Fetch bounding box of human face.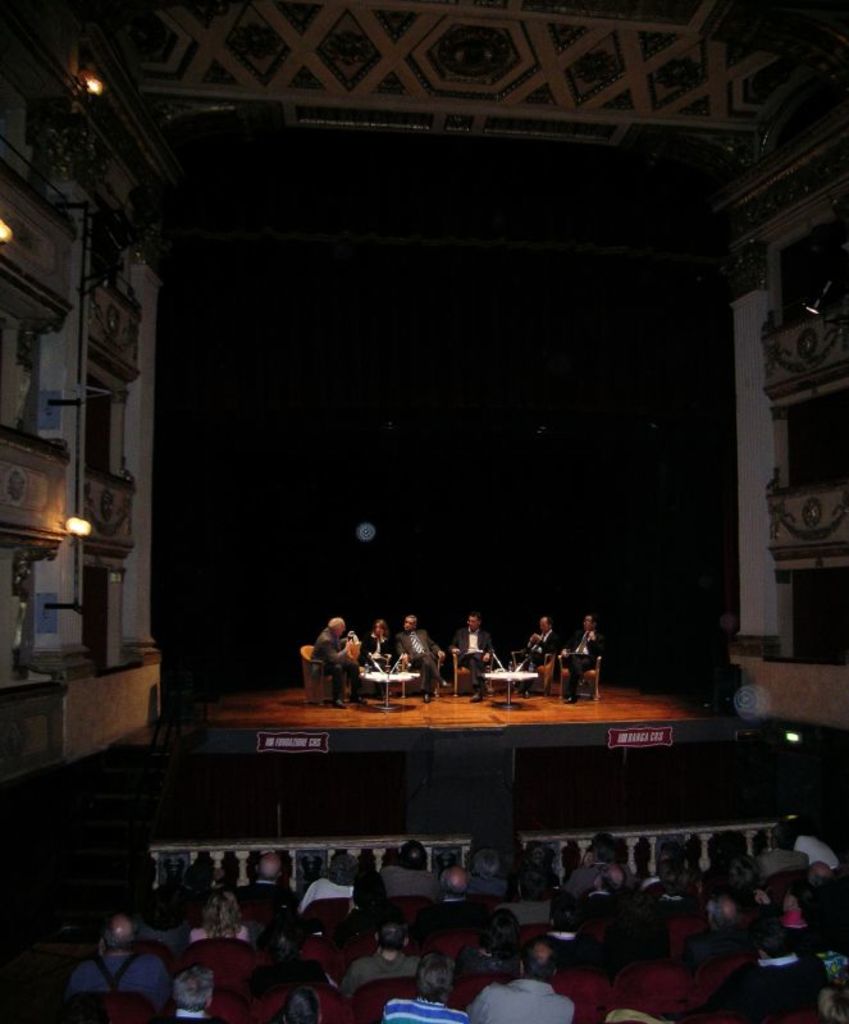
Bbox: <bbox>467, 618, 481, 627</bbox>.
